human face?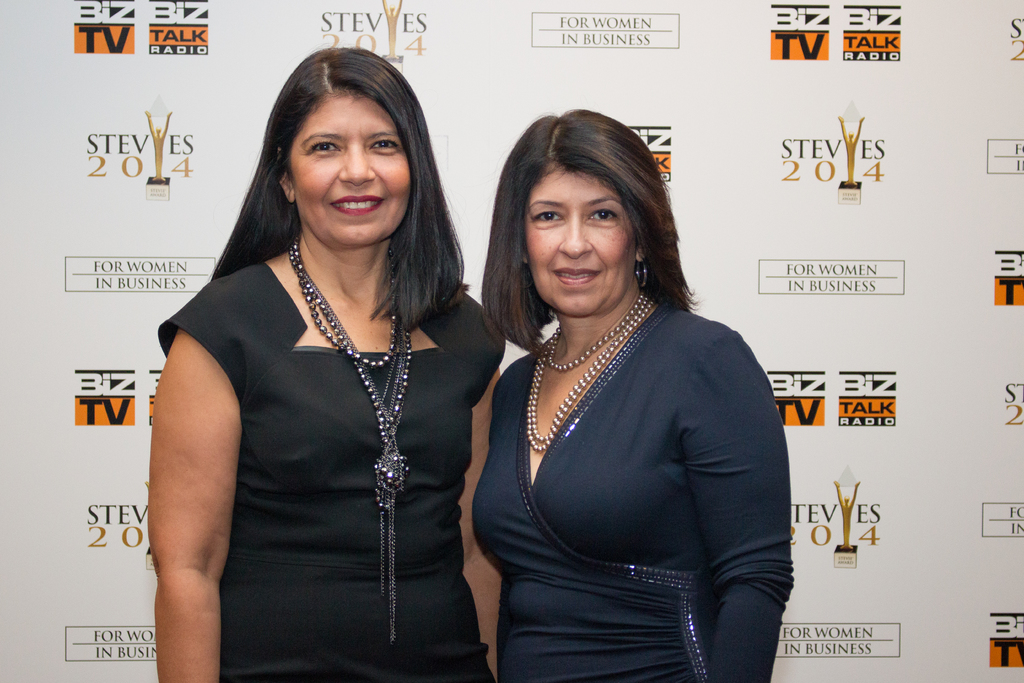
detection(295, 90, 413, 242)
